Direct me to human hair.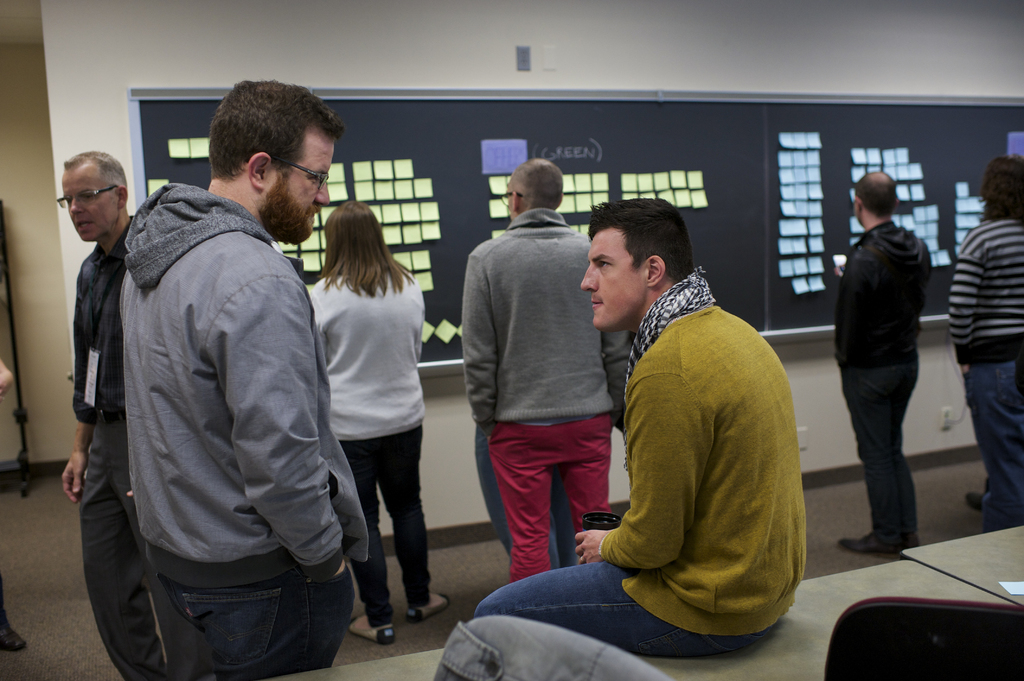
Direction: (left=589, top=198, right=692, bottom=286).
